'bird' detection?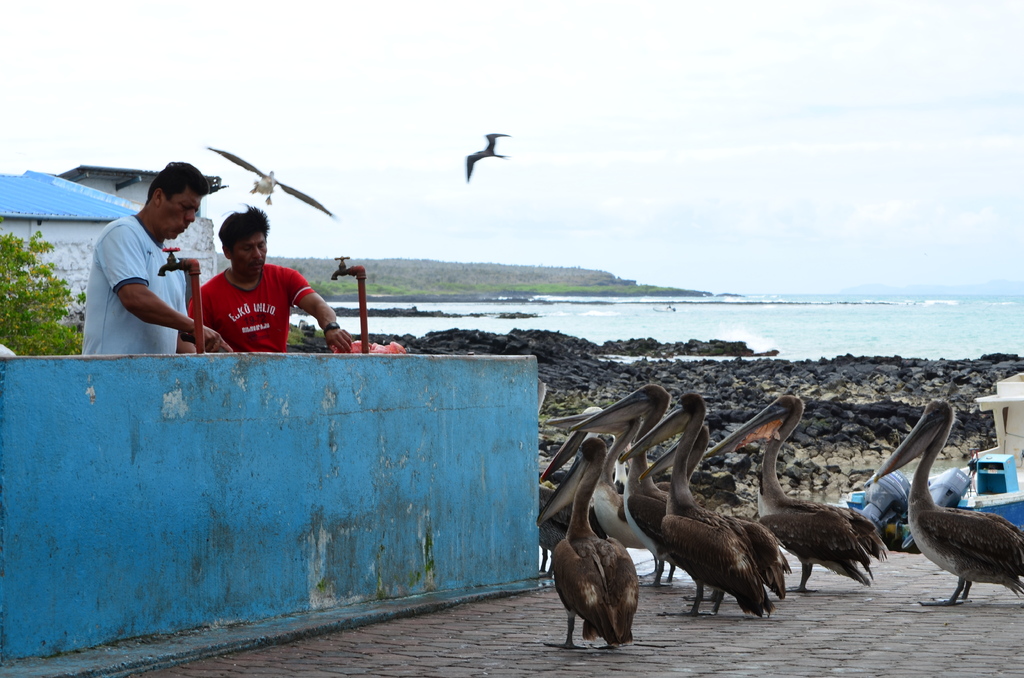
bbox=[612, 392, 767, 626]
